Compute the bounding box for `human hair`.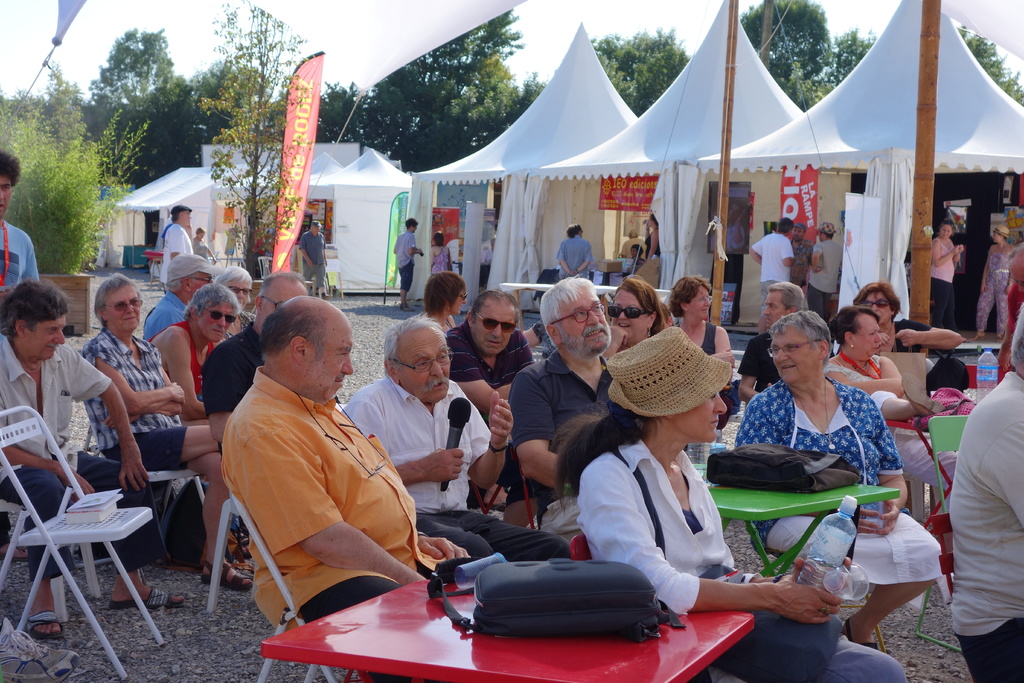
bbox=[260, 304, 326, 374].
